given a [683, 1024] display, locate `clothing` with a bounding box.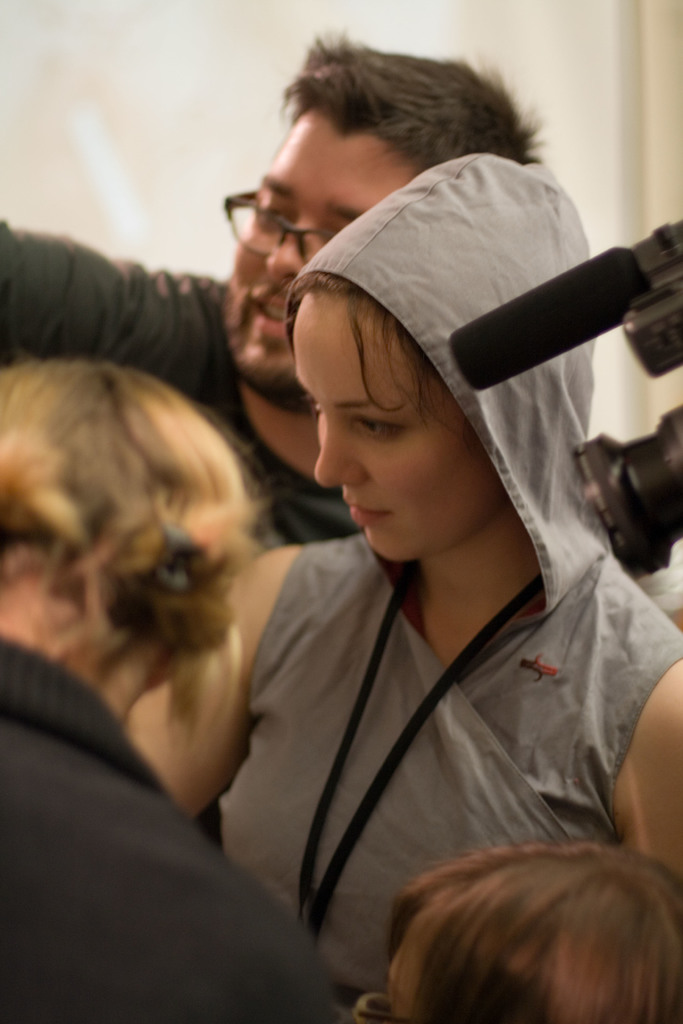
Located: bbox=(0, 634, 353, 1023).
